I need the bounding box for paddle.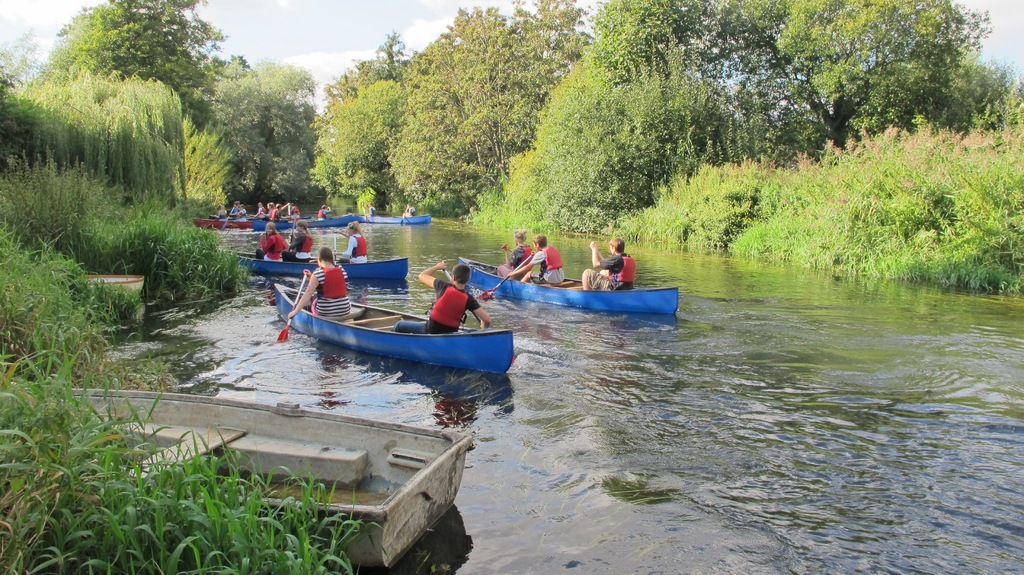
Here it is: detection(595, 247, 604, 261).
